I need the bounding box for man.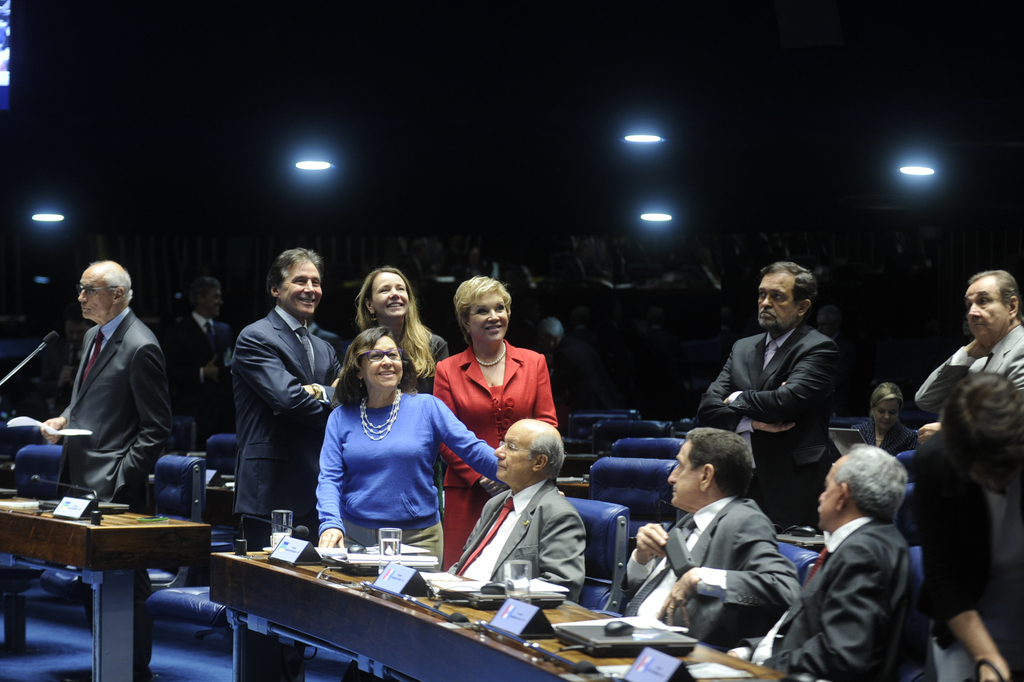
Here it is: locate(912, 268, 1023, 443).
